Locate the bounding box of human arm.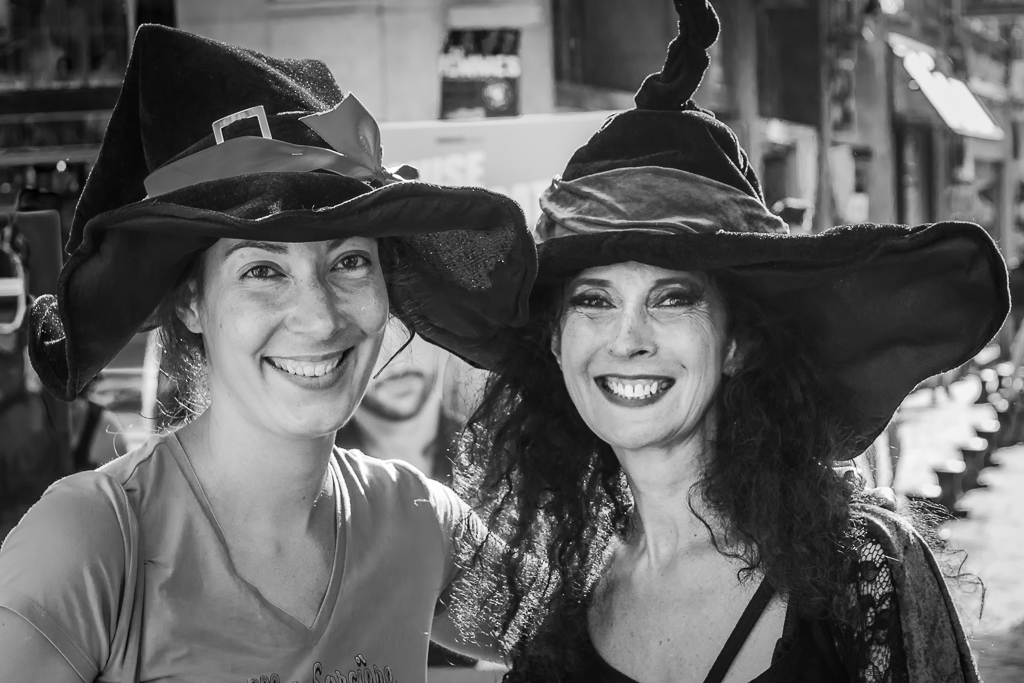
Bounding box: box(883, 522, 991, 682).
